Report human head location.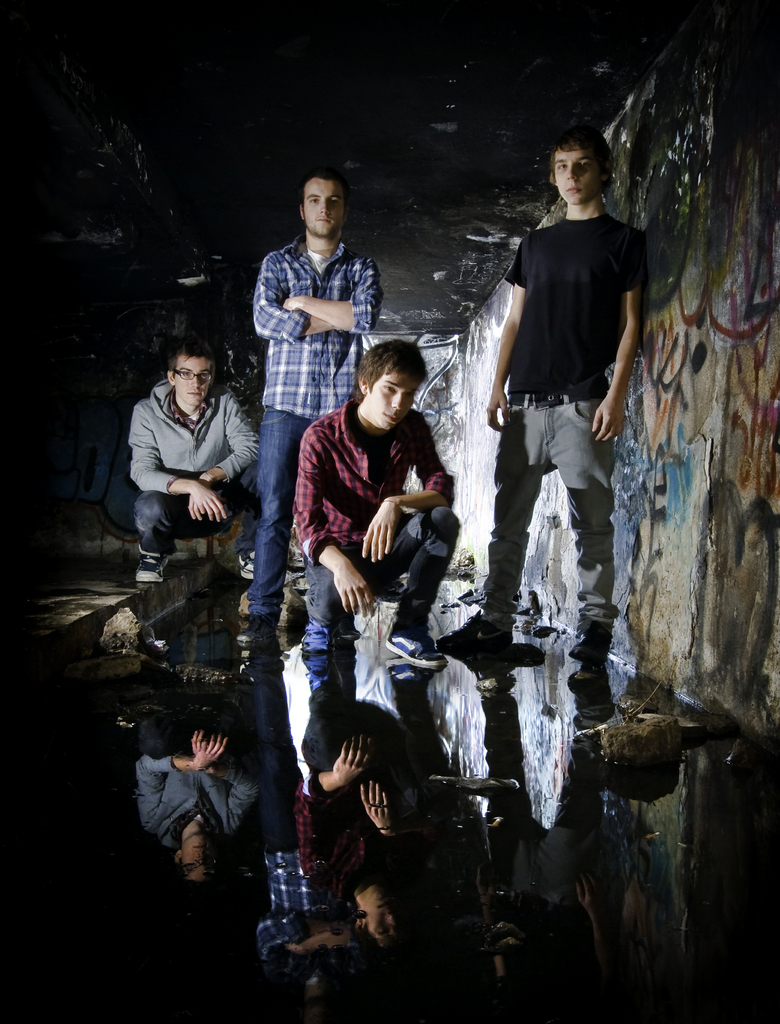
Report: <box>298,166,347,237</box>.
